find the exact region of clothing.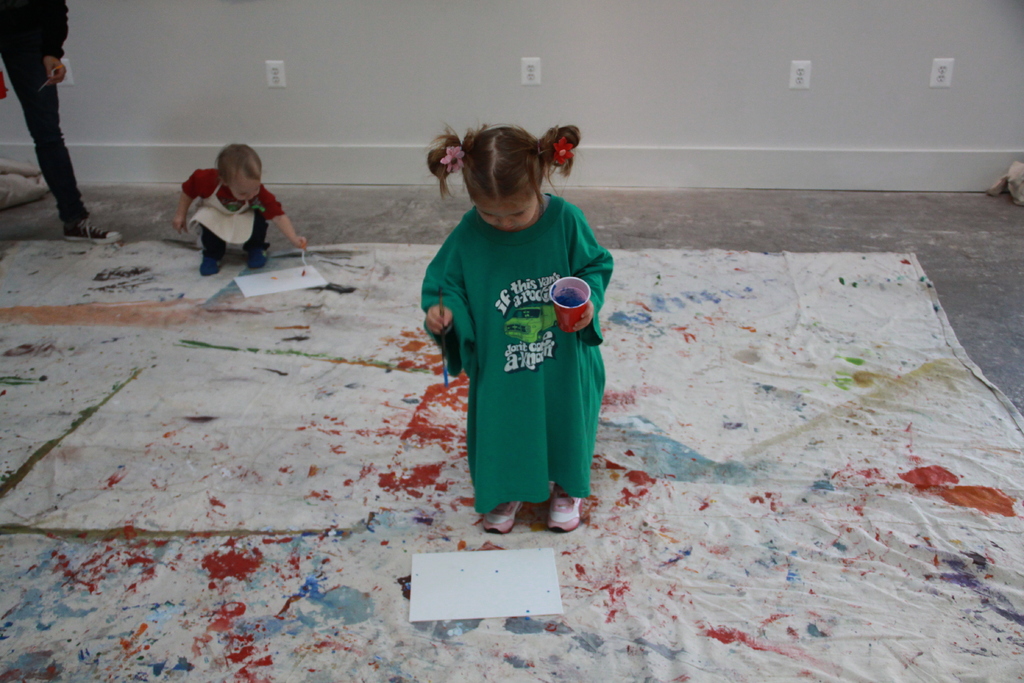
Exact region: {"x1": 183, "y1": 168, "x2": 283, "y2": 248}.
